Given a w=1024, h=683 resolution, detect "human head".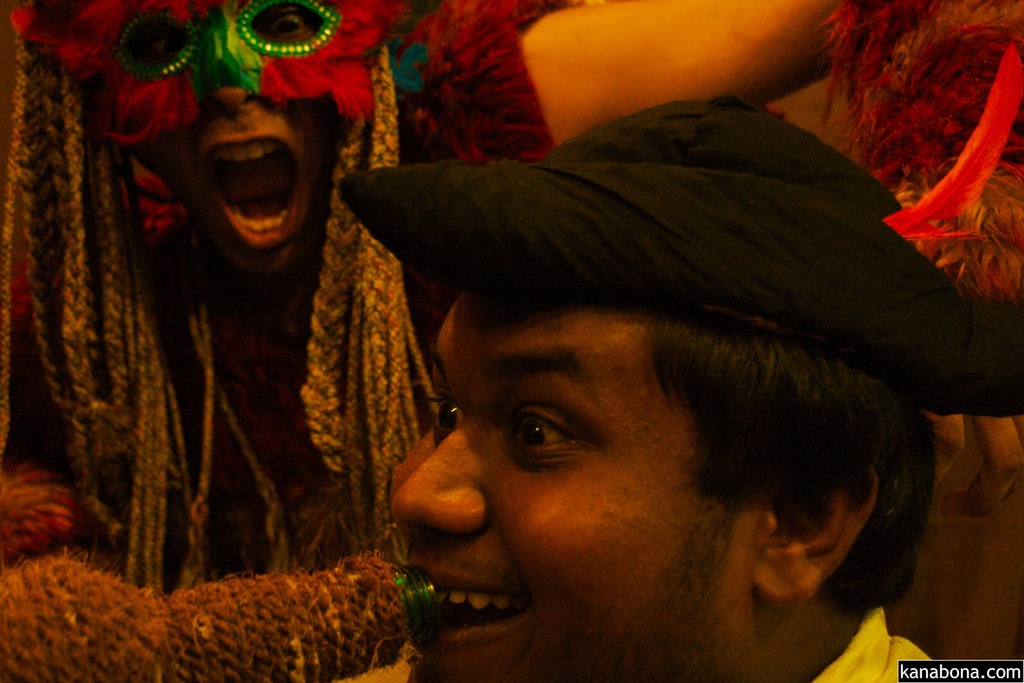
63,31,394,283.
